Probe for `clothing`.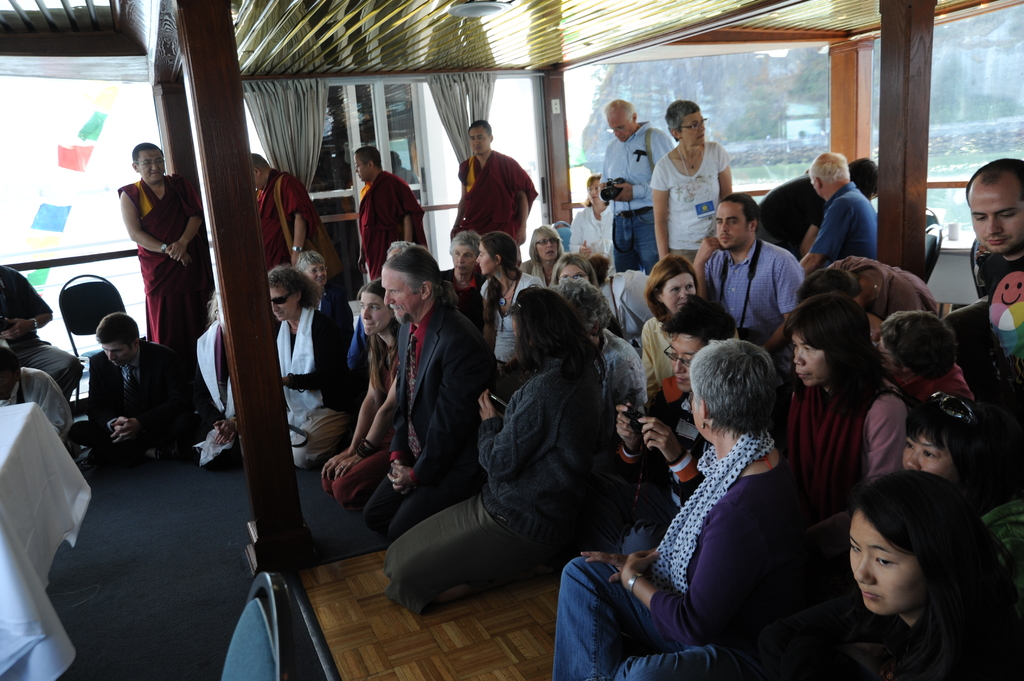
Probe result: (472, 272, 545, 378).
